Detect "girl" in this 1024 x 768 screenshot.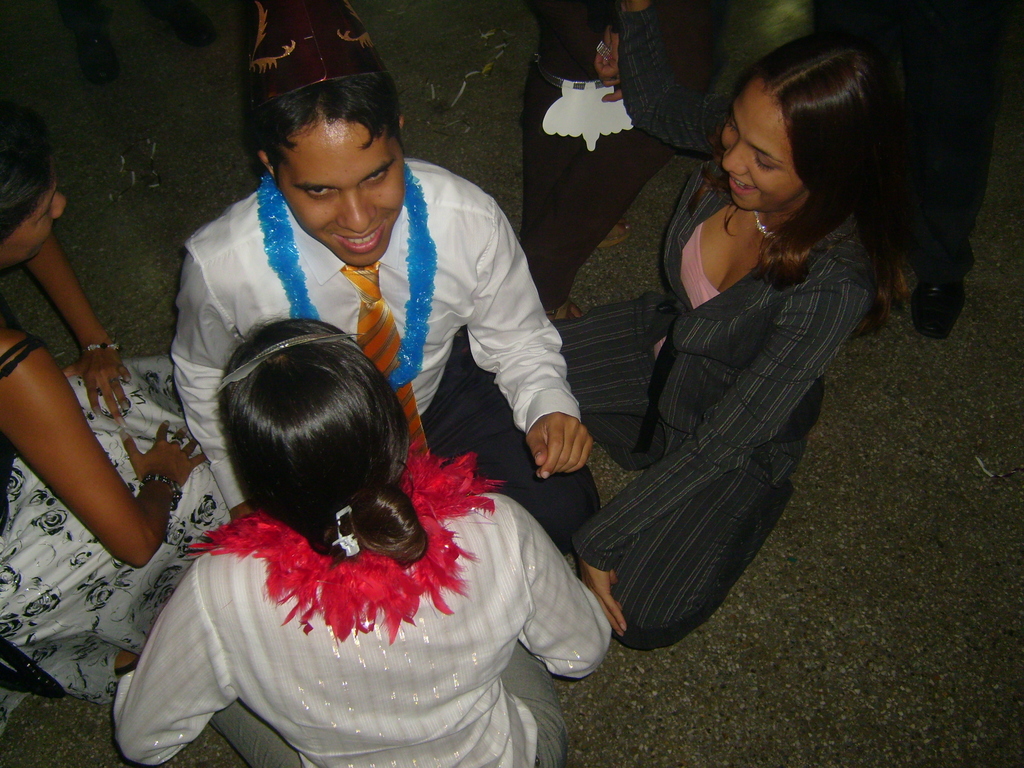
Detection: 109:317:618:767.
